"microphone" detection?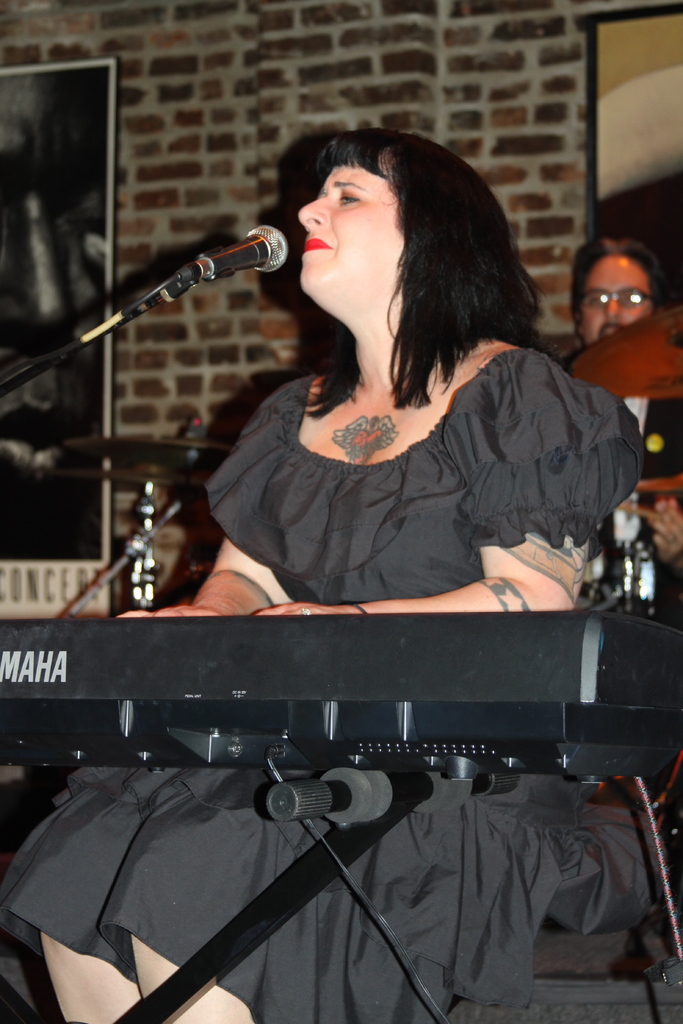
[left=176, top=220, right=289, bottom=288]
